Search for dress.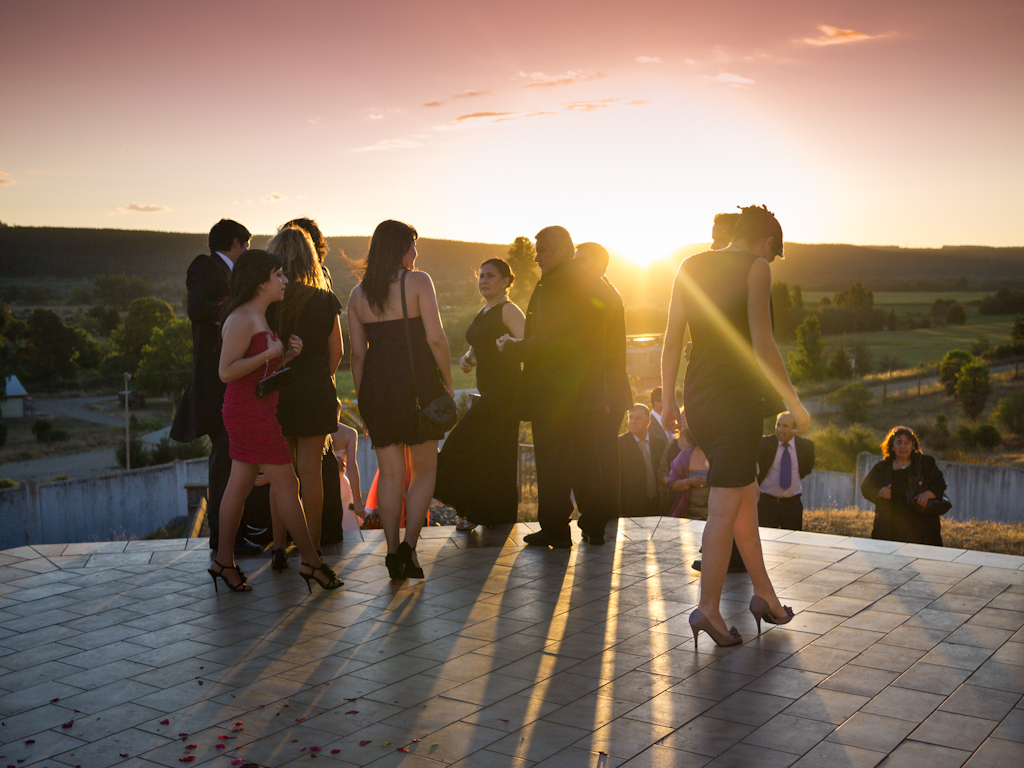
Found at BBox(683, 243, 767, 488).
